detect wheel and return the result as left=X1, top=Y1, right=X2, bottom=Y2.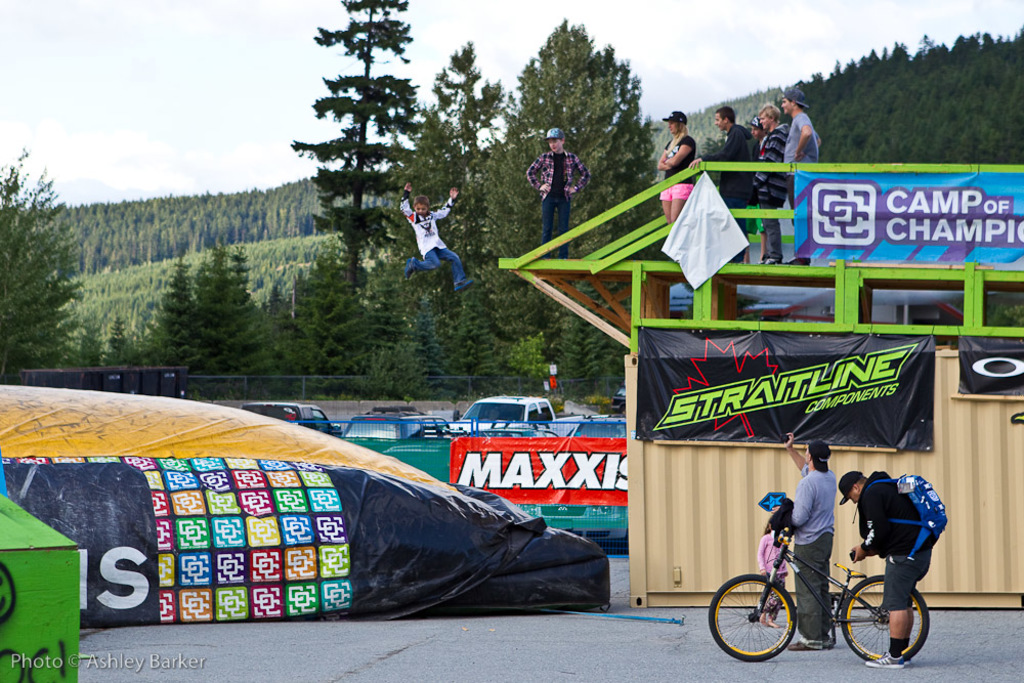
left=841, top=575, right=931, bottom=660.
